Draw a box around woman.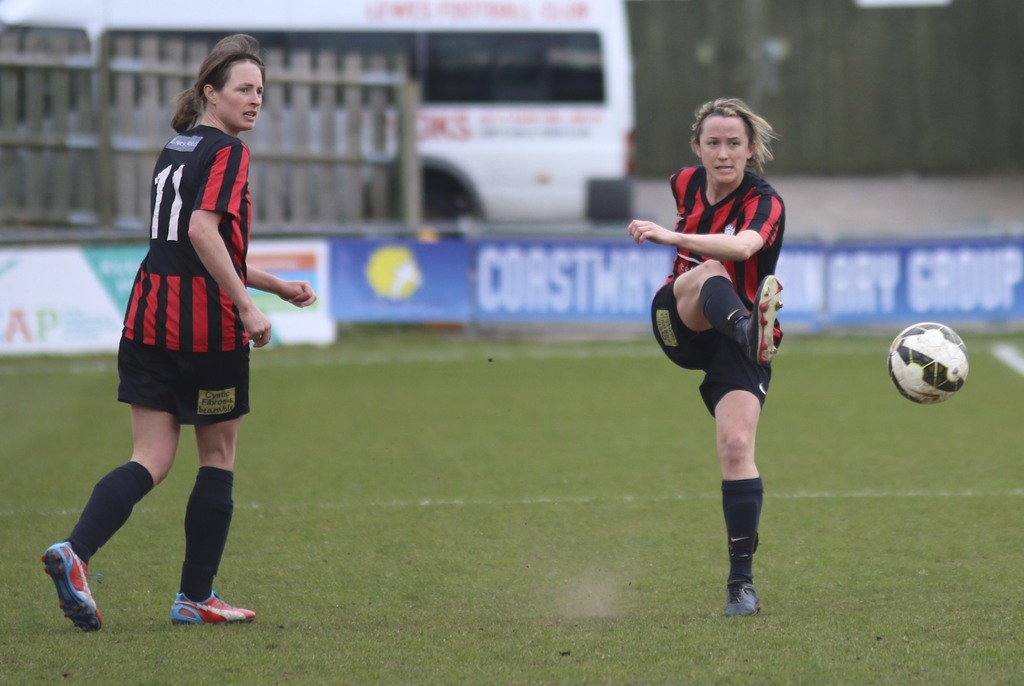
detection(86, 47, 289, 623).
